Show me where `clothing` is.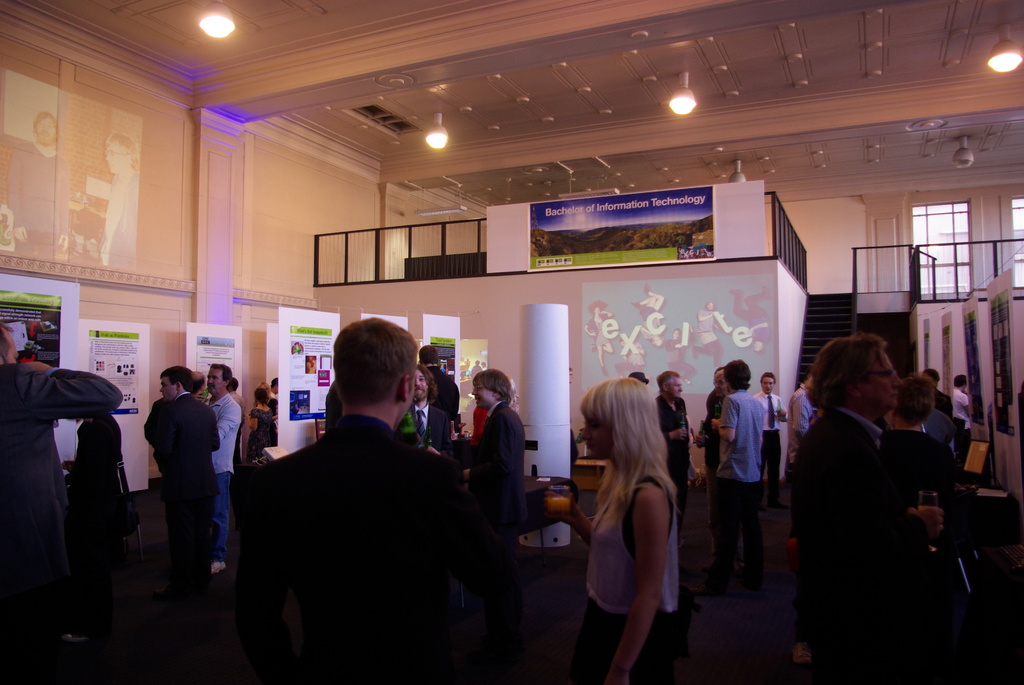
`clothing` is at <box>61,416,124,587</box>.
